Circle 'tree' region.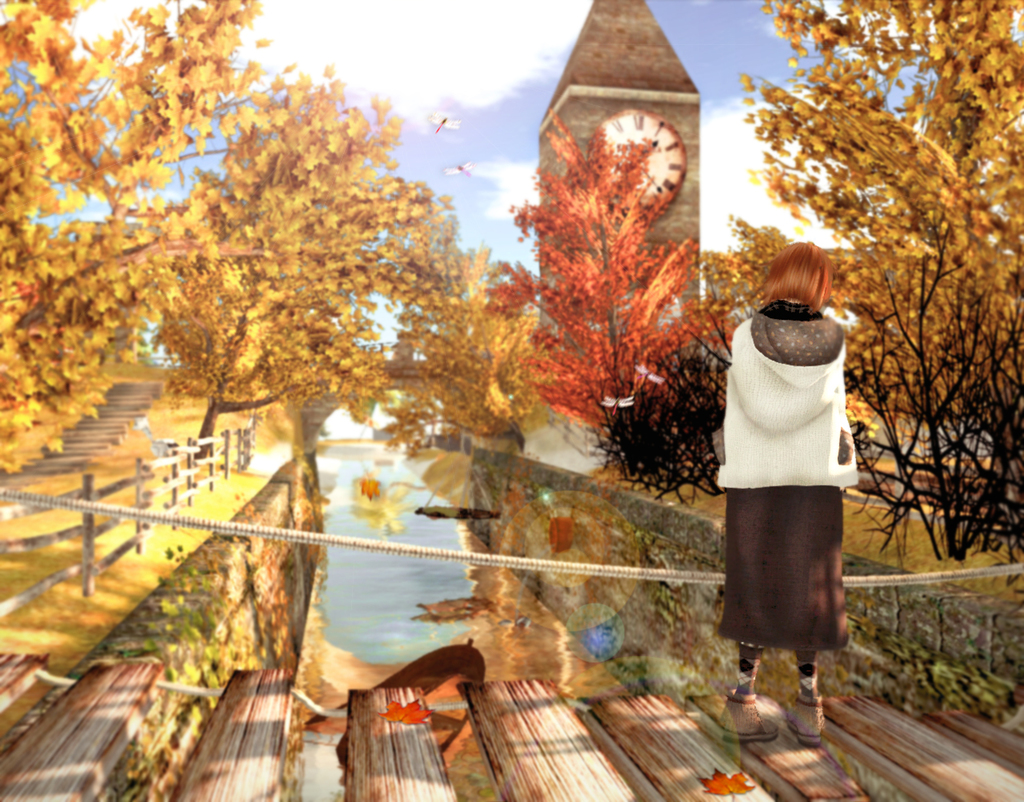
Region: detection(580, 0, 1023, 564).
